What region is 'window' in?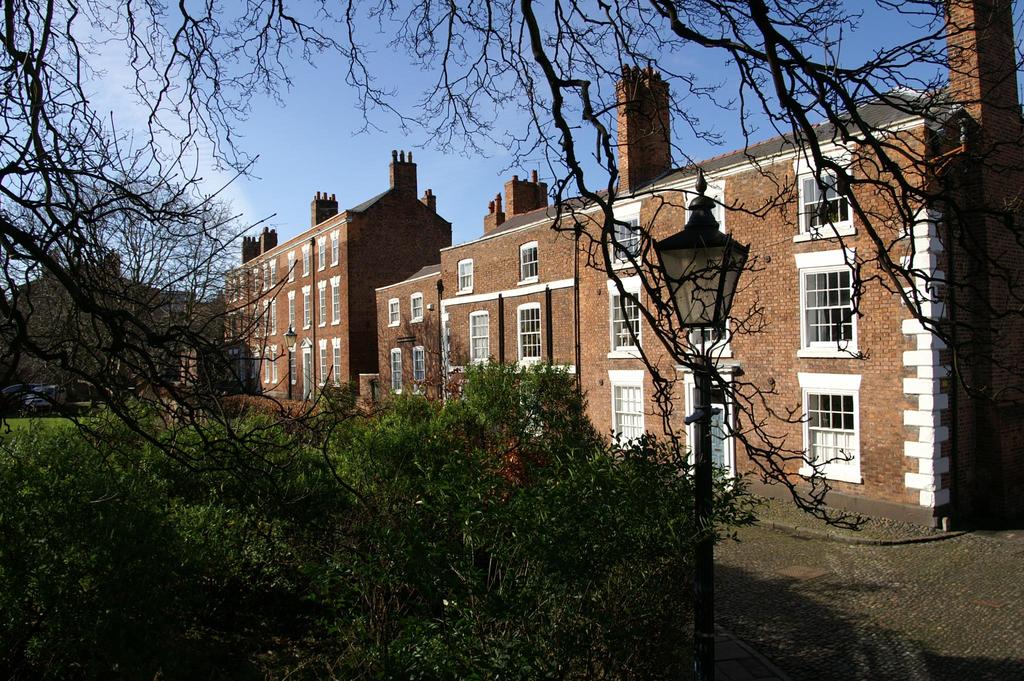
<bbox>411, 346, 428, 383</bbox>.
